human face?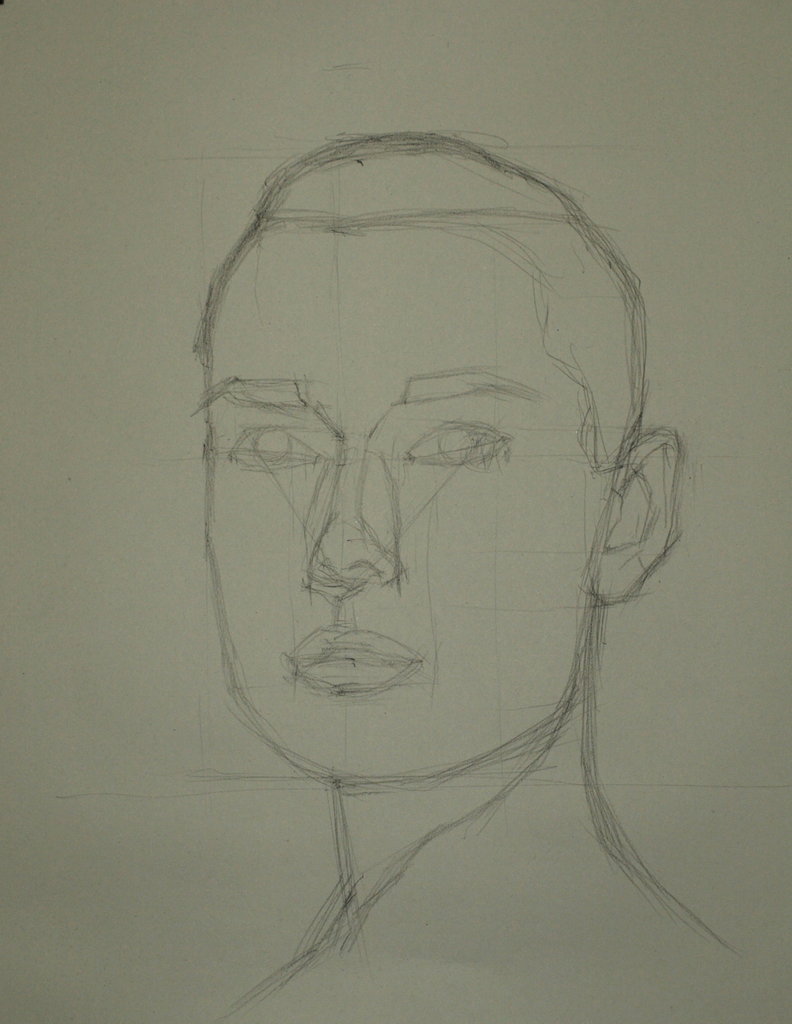
x1=211 y1=226 x2=602 y2=777
